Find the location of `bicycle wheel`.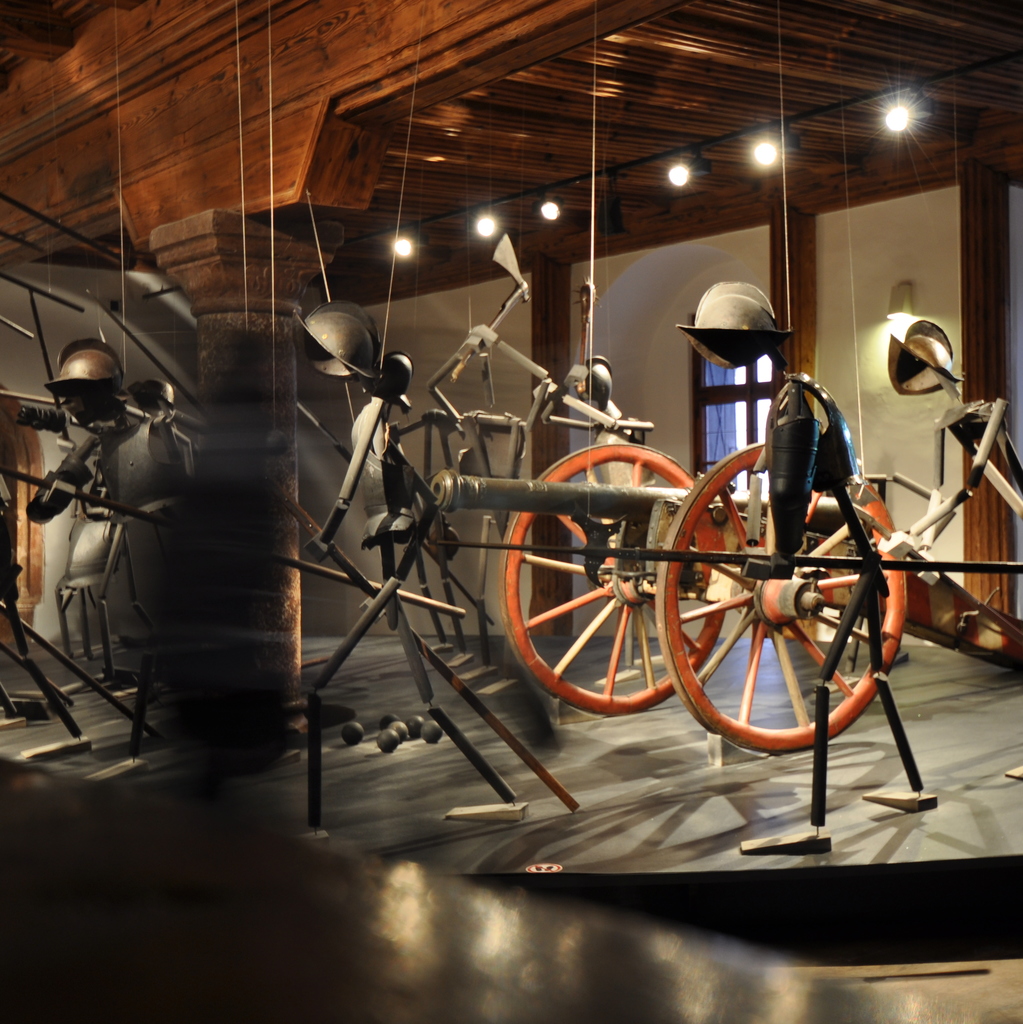
Location: rect(679, 435, 904, 769).
